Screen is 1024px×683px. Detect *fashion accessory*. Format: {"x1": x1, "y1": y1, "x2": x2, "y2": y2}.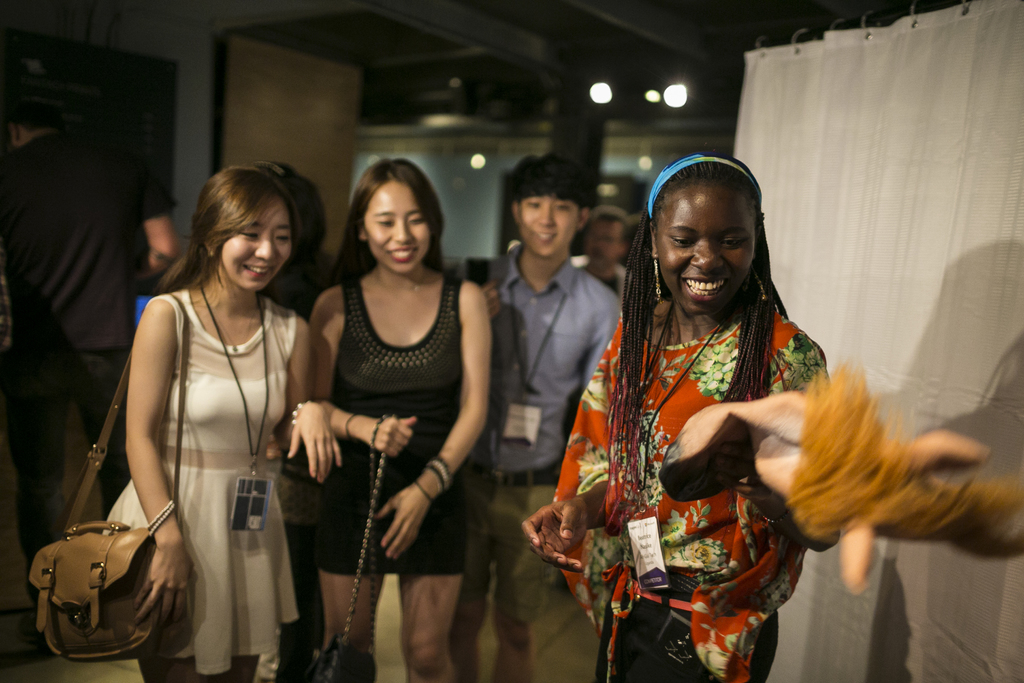
{"x1": 646, "y1": 151, "x2": 766, "y2": 218}.
